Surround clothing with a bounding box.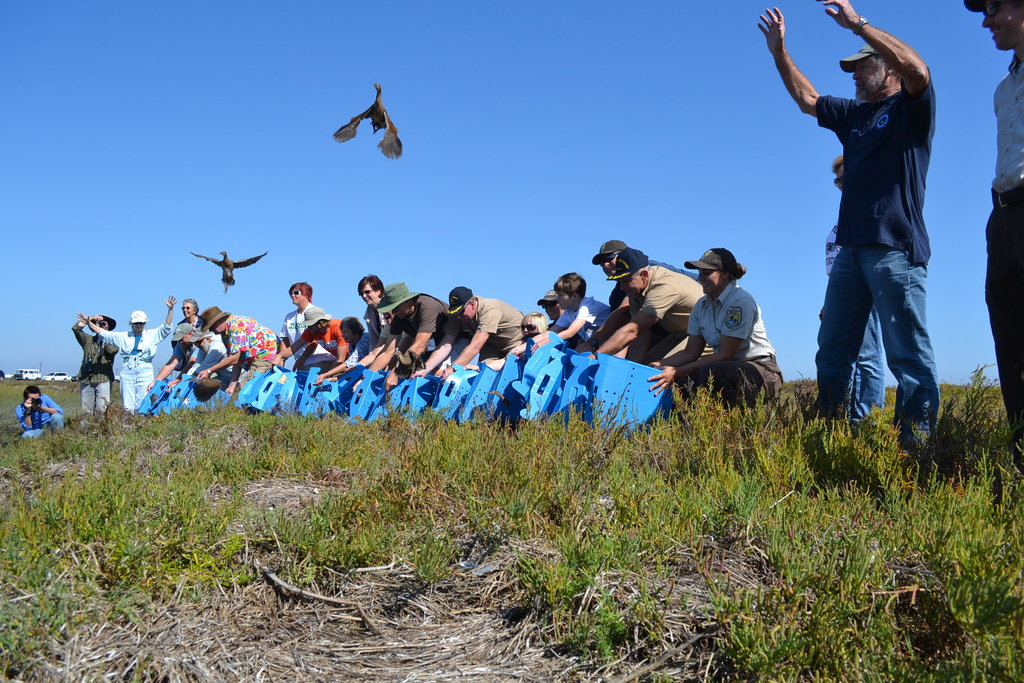
(450,299,524,357).
